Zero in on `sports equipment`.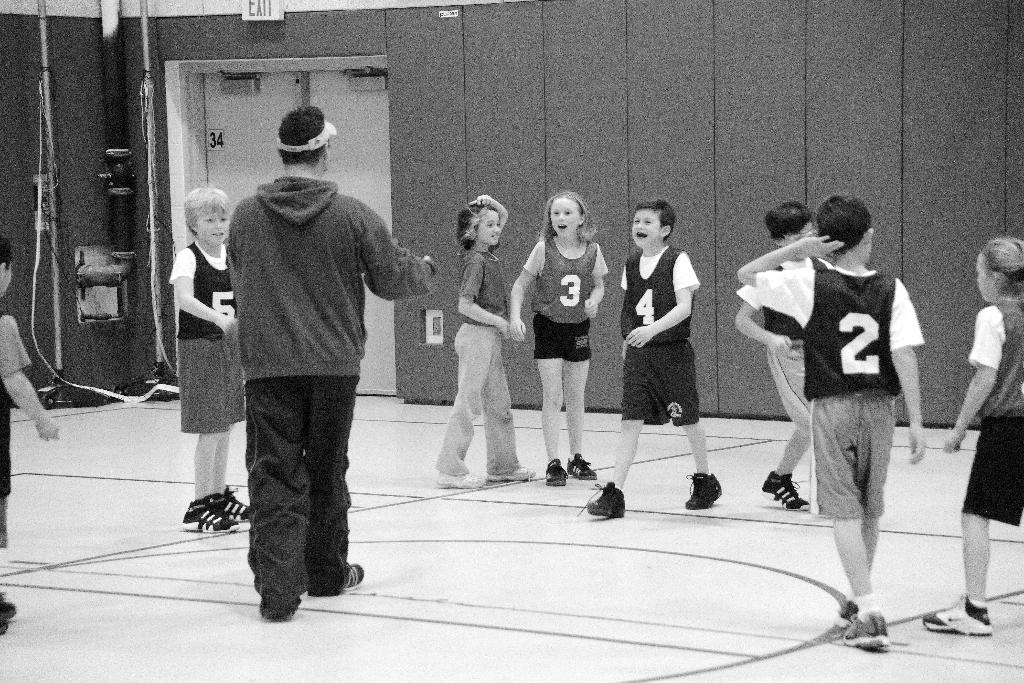
Zeroed in: box=[922, 600, 989, 632].
